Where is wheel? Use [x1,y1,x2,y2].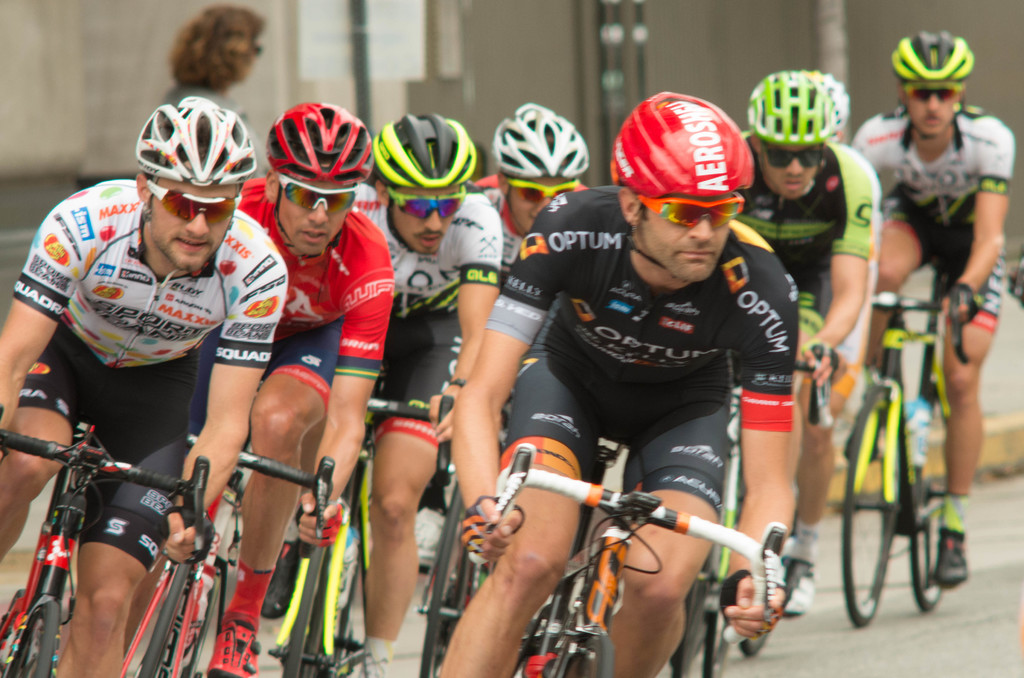
[834,375,901,627].
